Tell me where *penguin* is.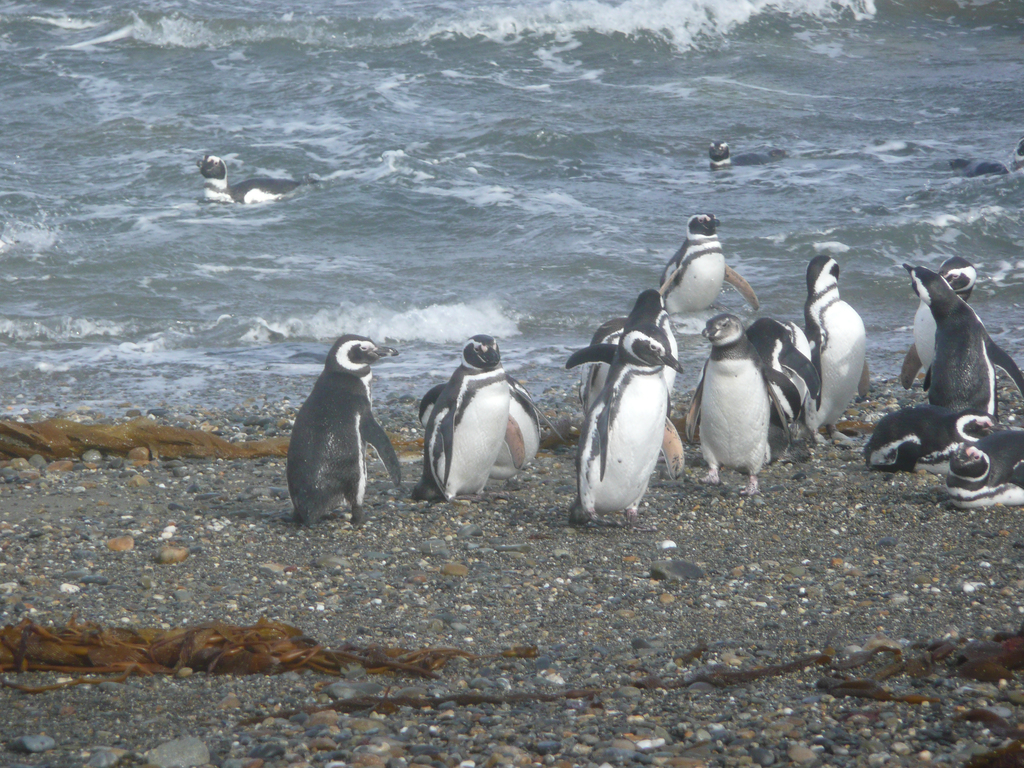
*penguin* is at detection(413, 337, 518, 508).
